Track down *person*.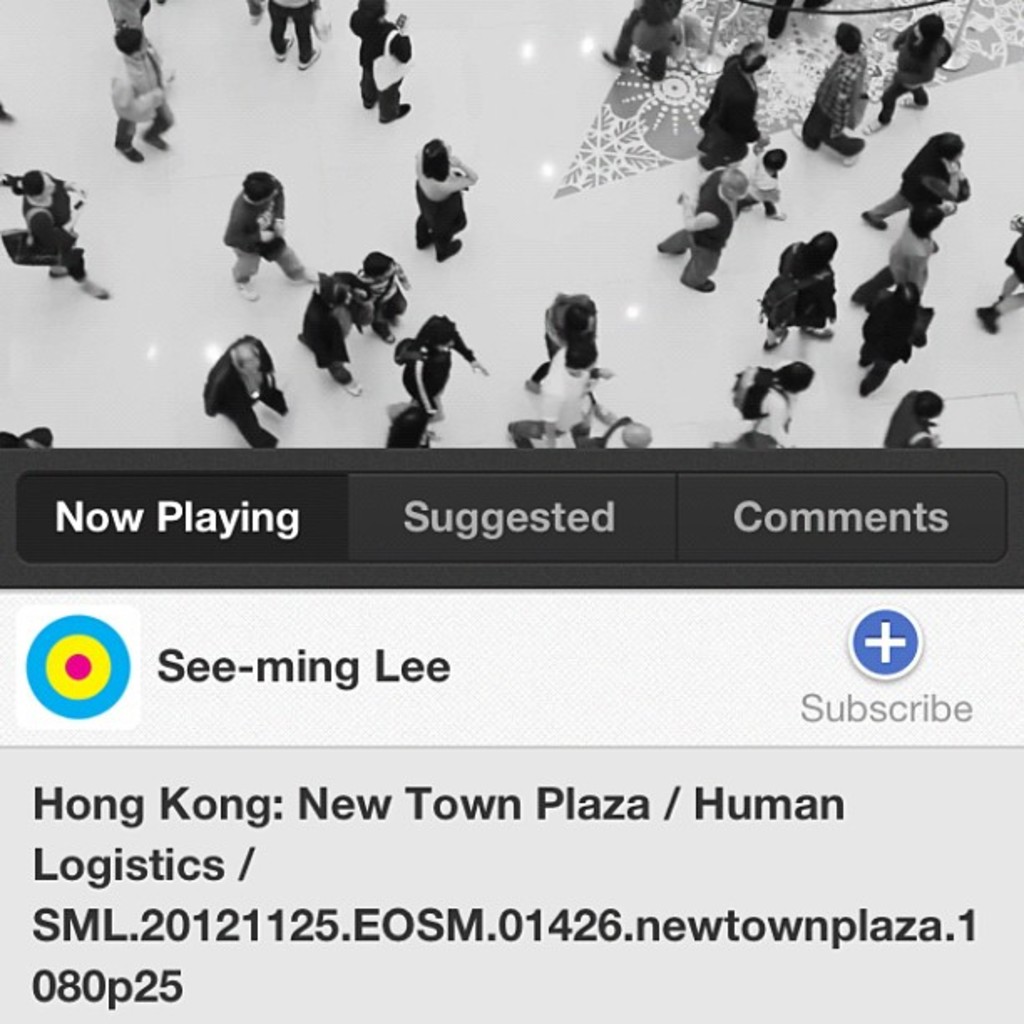
Tracked to left=845, top=192, right=940, bottom=296.
